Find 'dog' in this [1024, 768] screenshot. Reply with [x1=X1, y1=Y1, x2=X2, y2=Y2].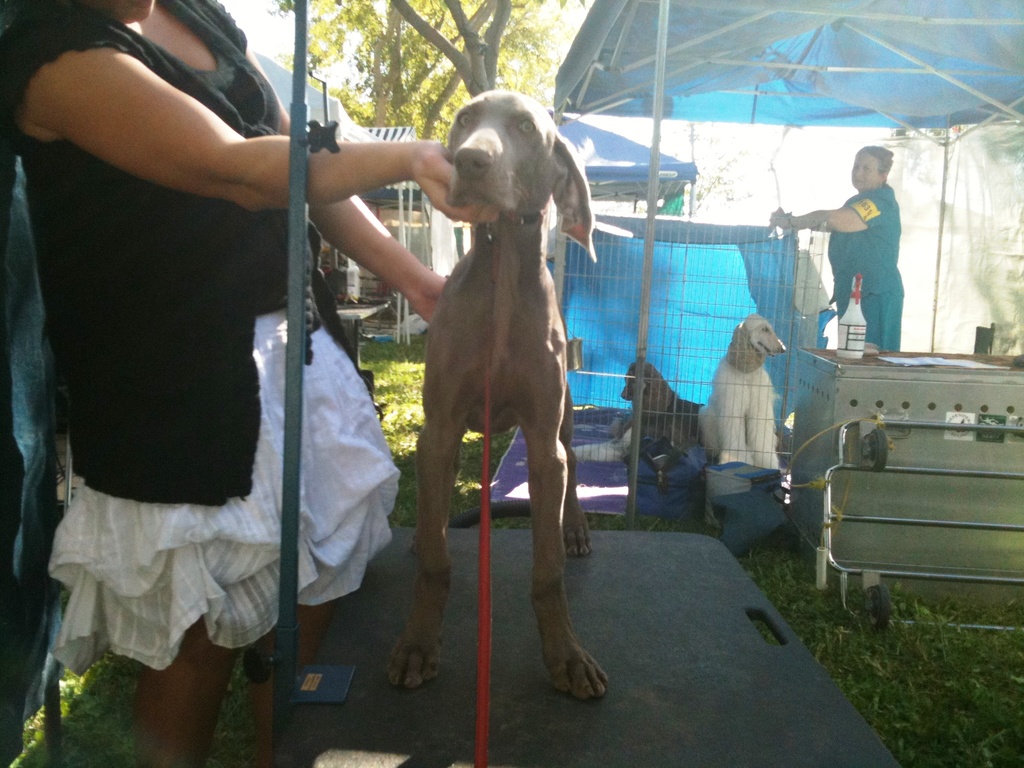
[x1=384, y1=88, x2=611, y2=703].
